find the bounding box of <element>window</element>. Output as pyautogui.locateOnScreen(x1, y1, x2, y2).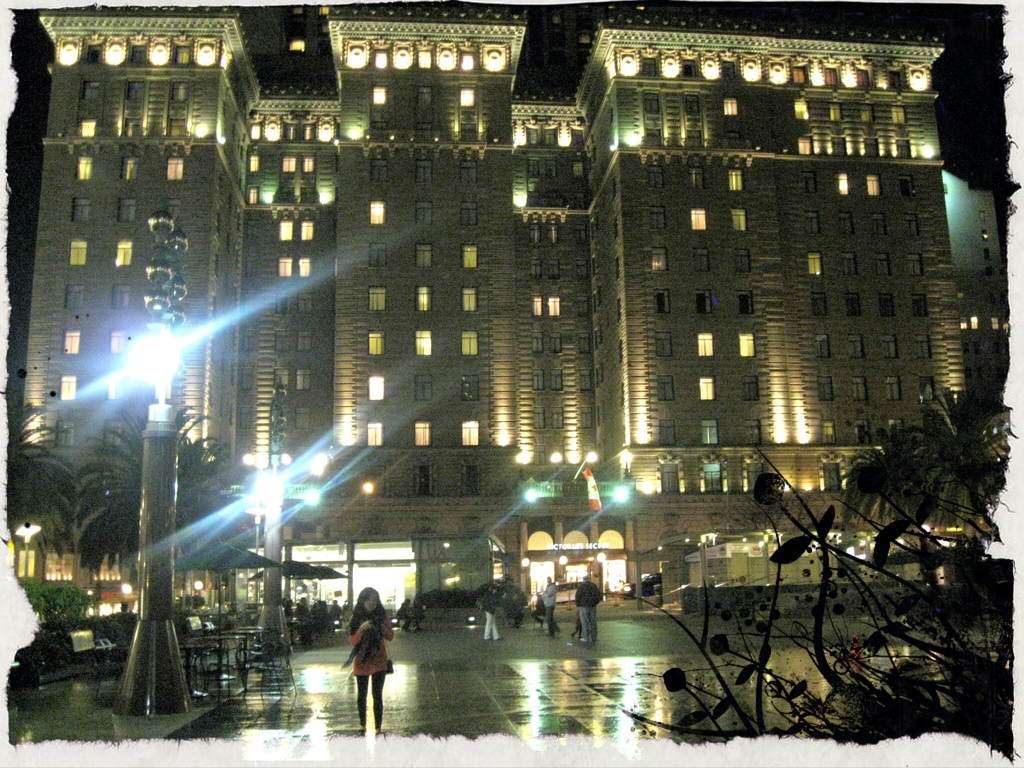
pyautogui.locateOnScreen(655, 378, 674, 403).
